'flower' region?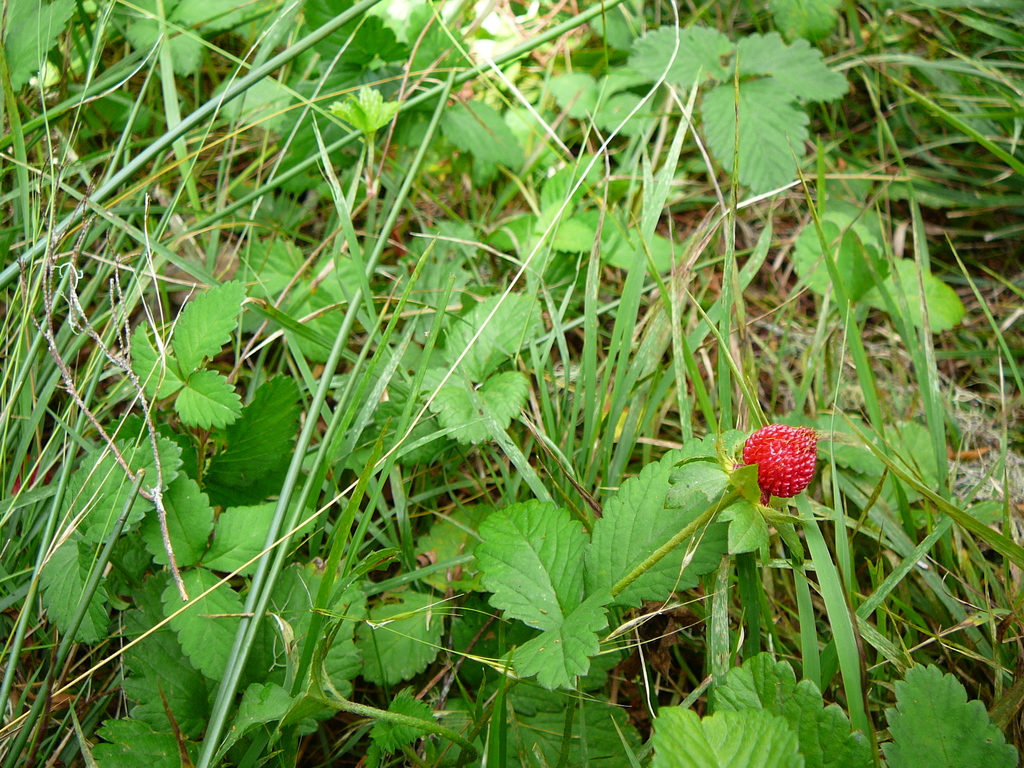
[736, 415, 824, 509]
